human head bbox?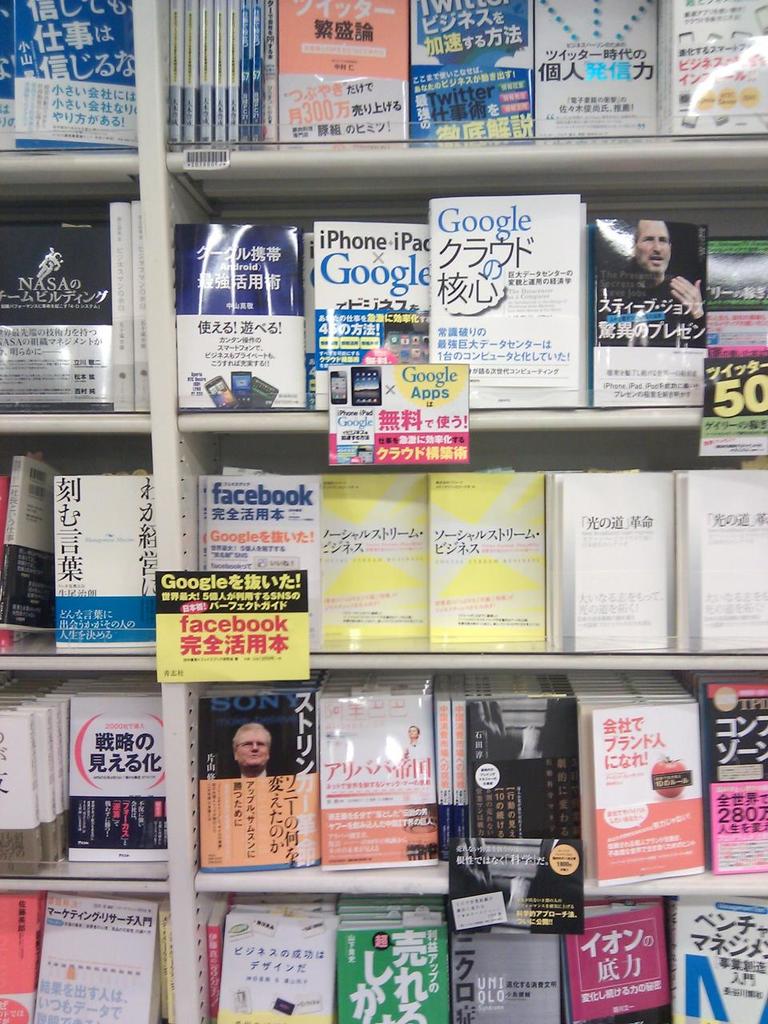
[231,723,270,770]
